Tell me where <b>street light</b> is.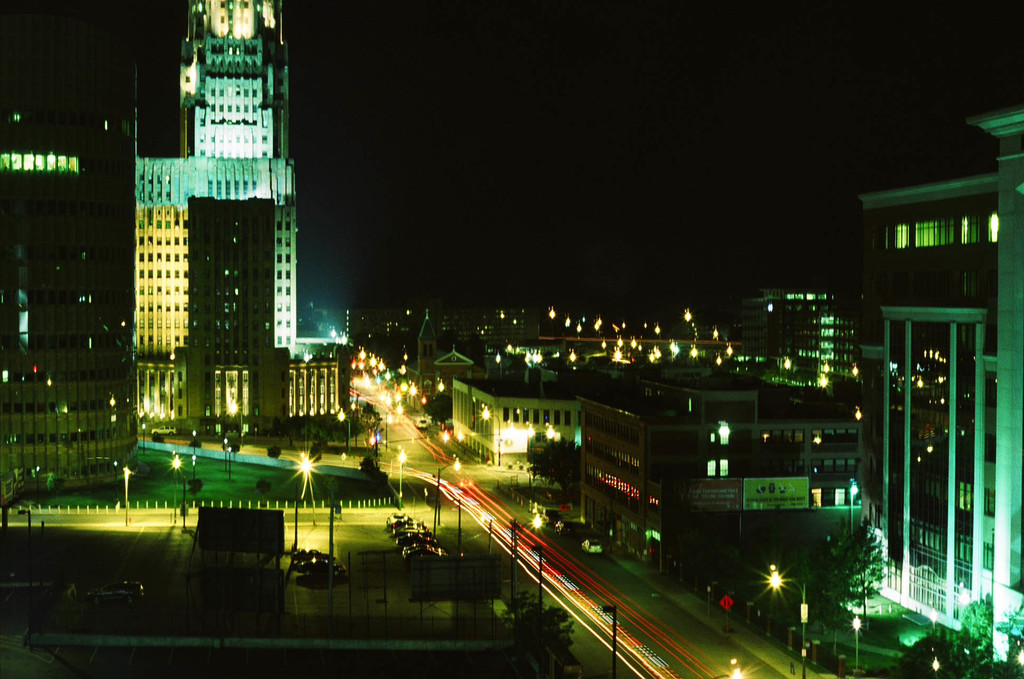
<b>street light</b> is at <box>122,468,132,527</box>.
